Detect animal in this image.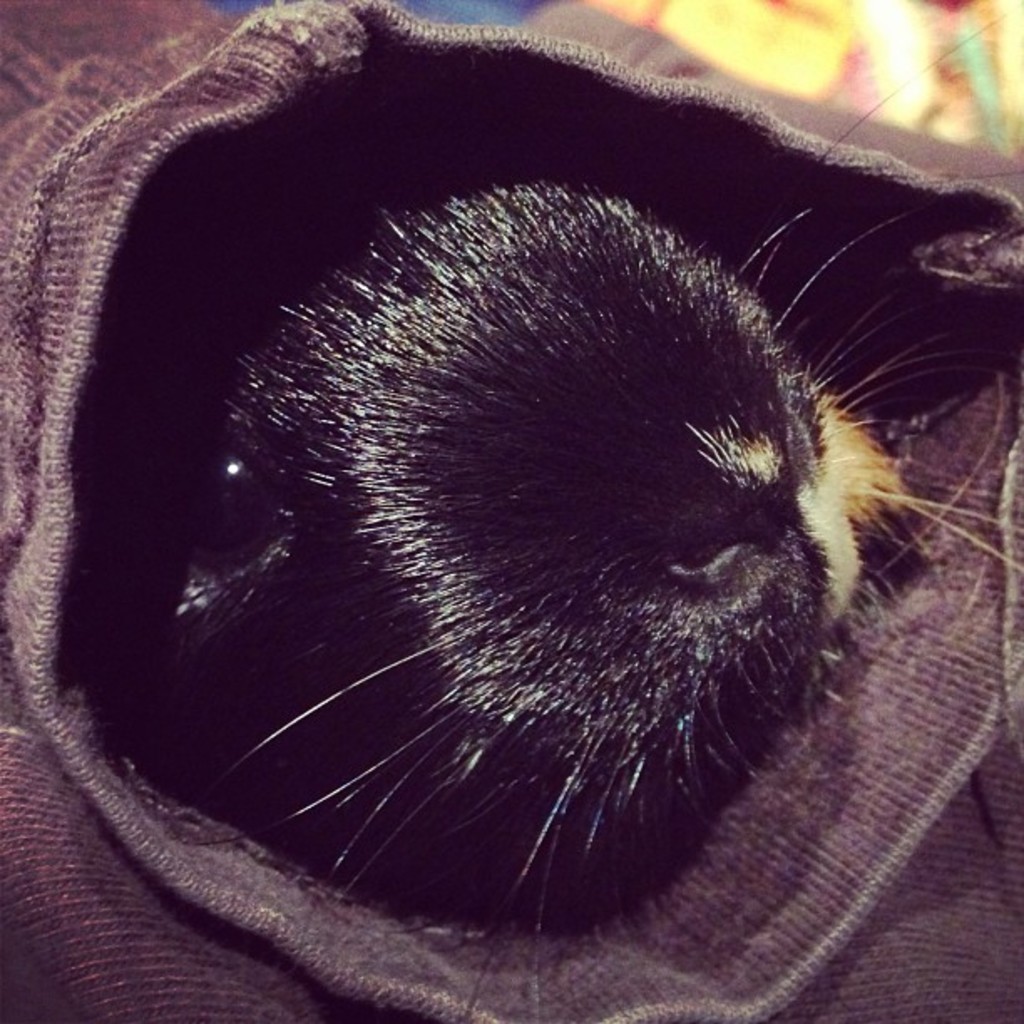
Detection: <bbox>64, 20, 1022, 1022</bbox>.
